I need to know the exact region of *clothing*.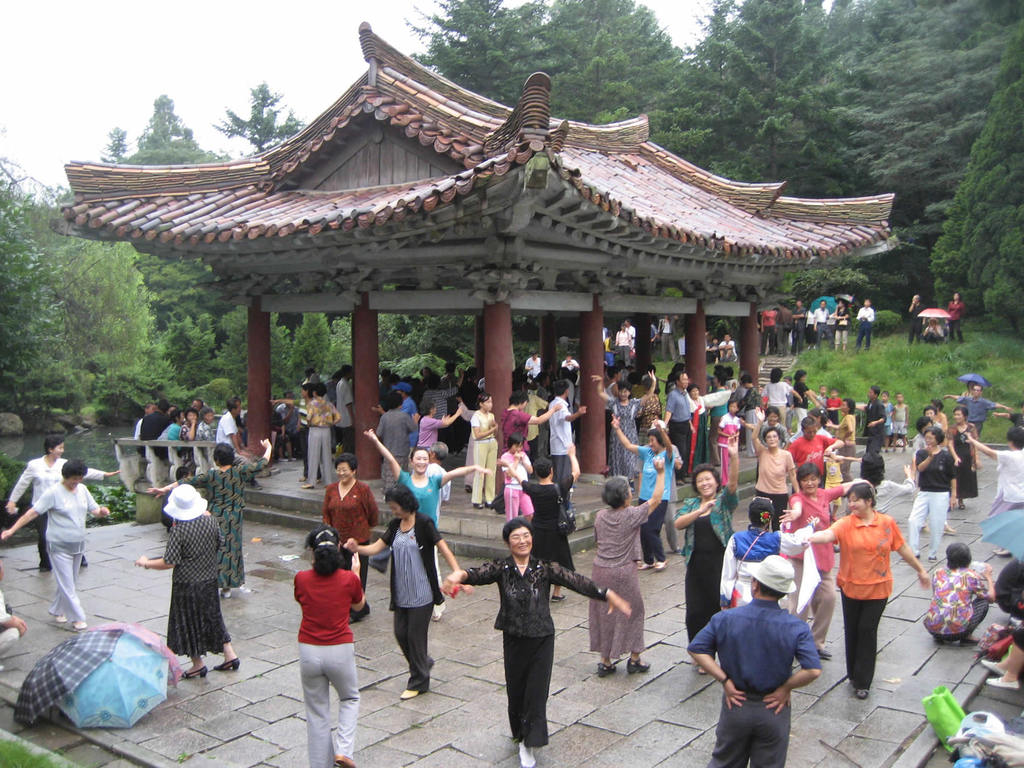
Region: 179 421 198 451.
